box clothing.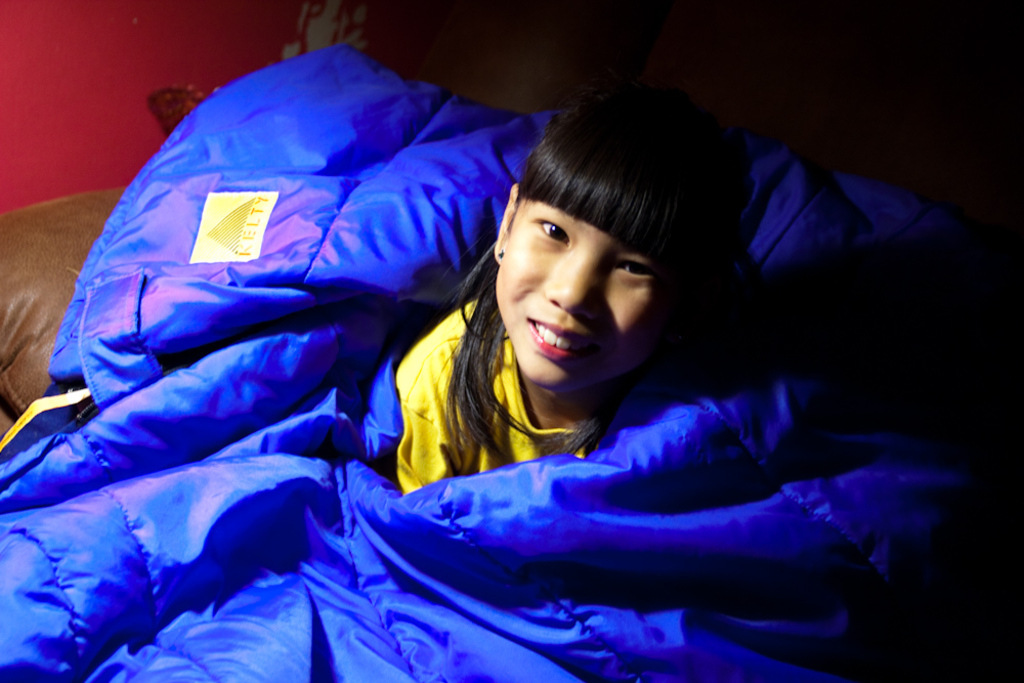
crop(395, 298, 598, 495).
